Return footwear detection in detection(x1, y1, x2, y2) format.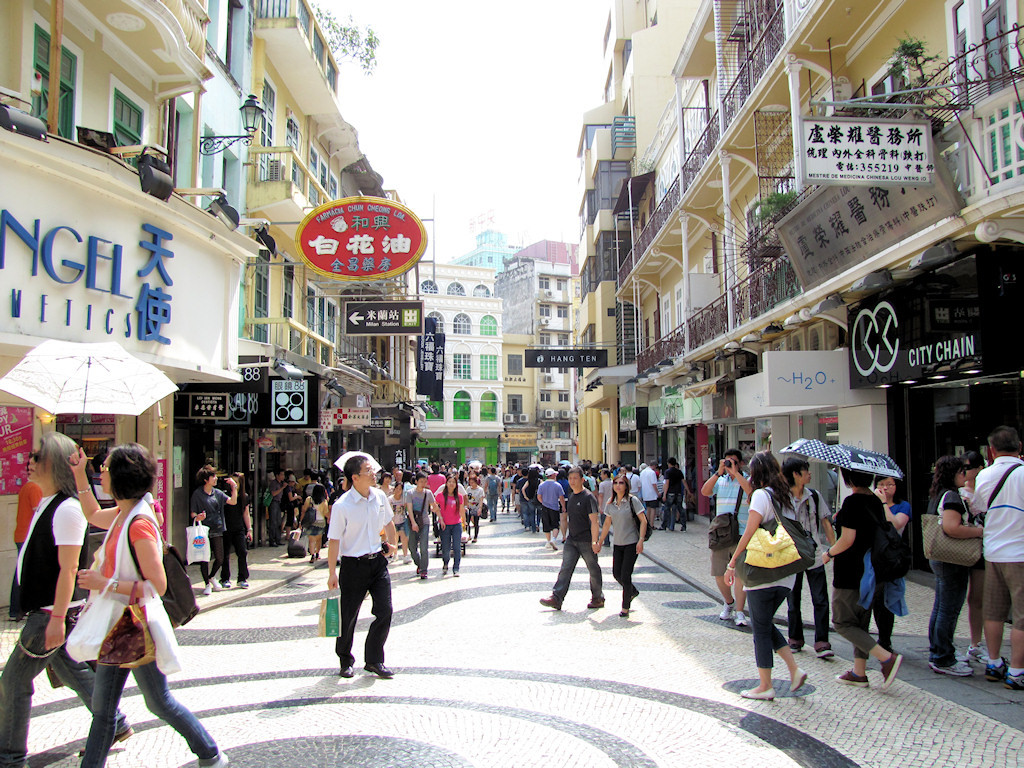
detection(732, 612, 745, 632).
